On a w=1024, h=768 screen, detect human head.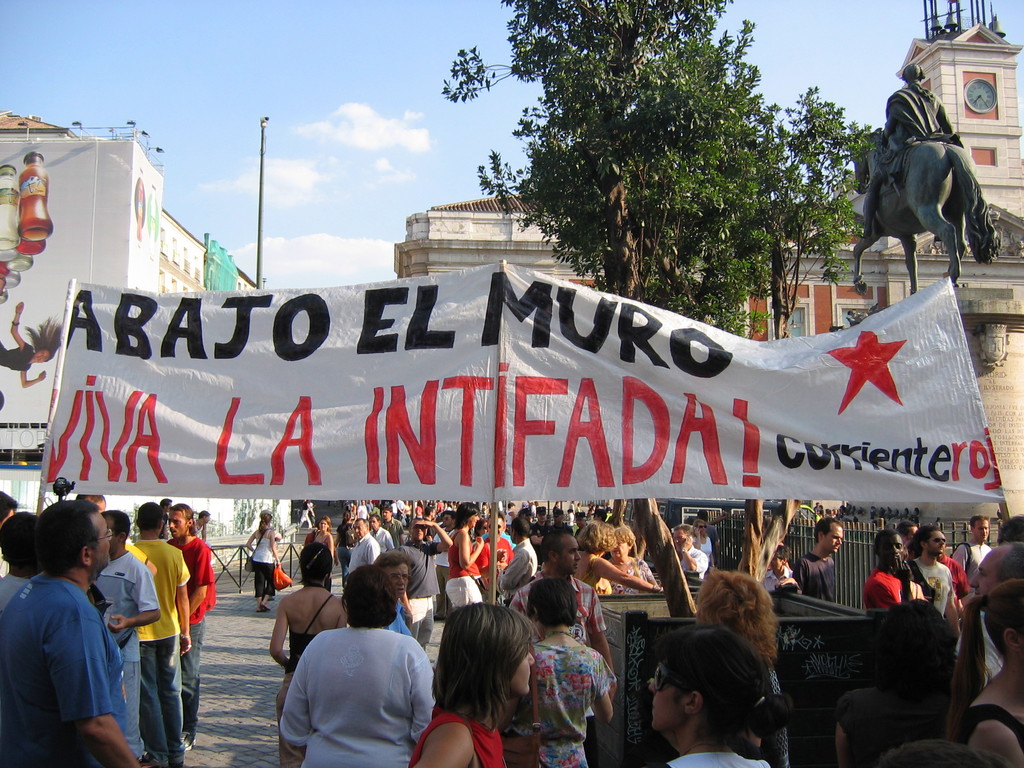
detection(410, 518, 428, 541).
